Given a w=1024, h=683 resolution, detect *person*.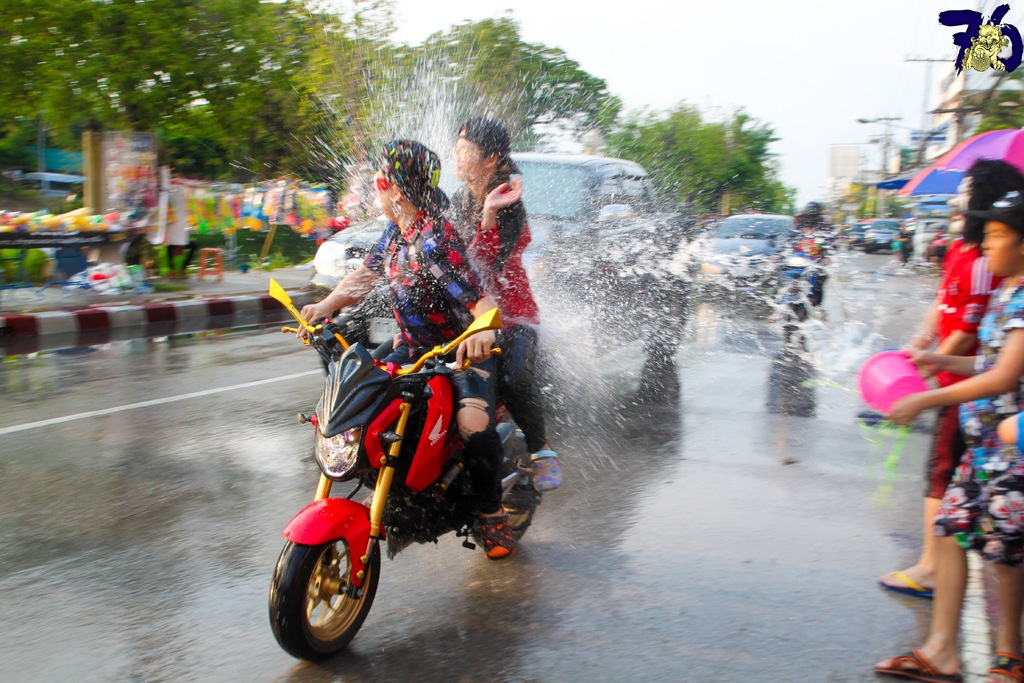
[445,114,567,502].
